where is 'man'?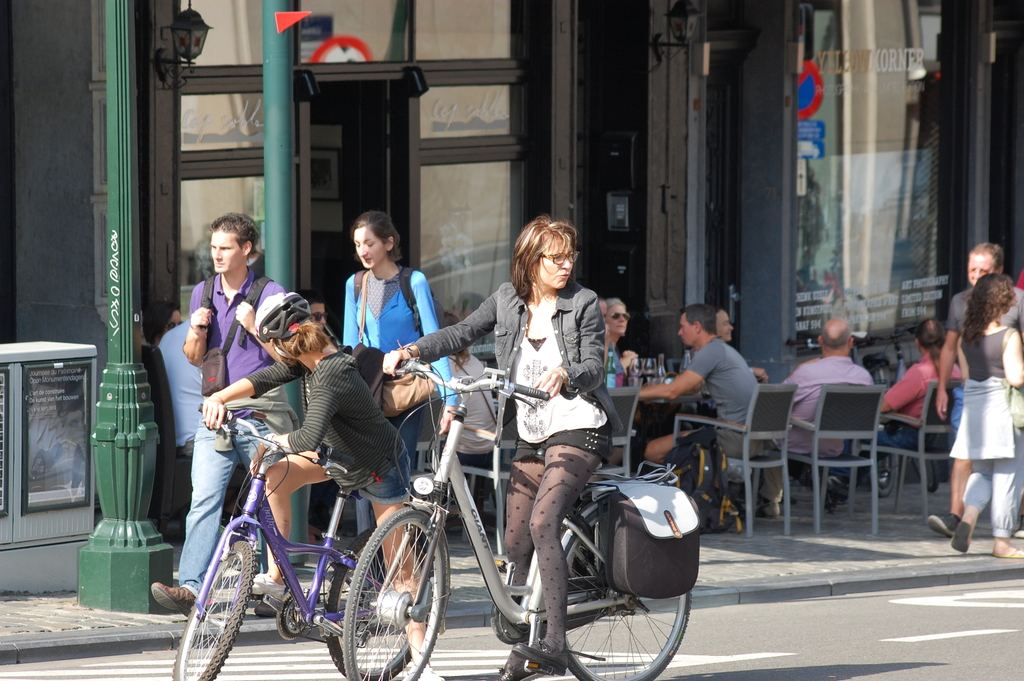
x1=629 y1=299 x2=776 y2=466.
